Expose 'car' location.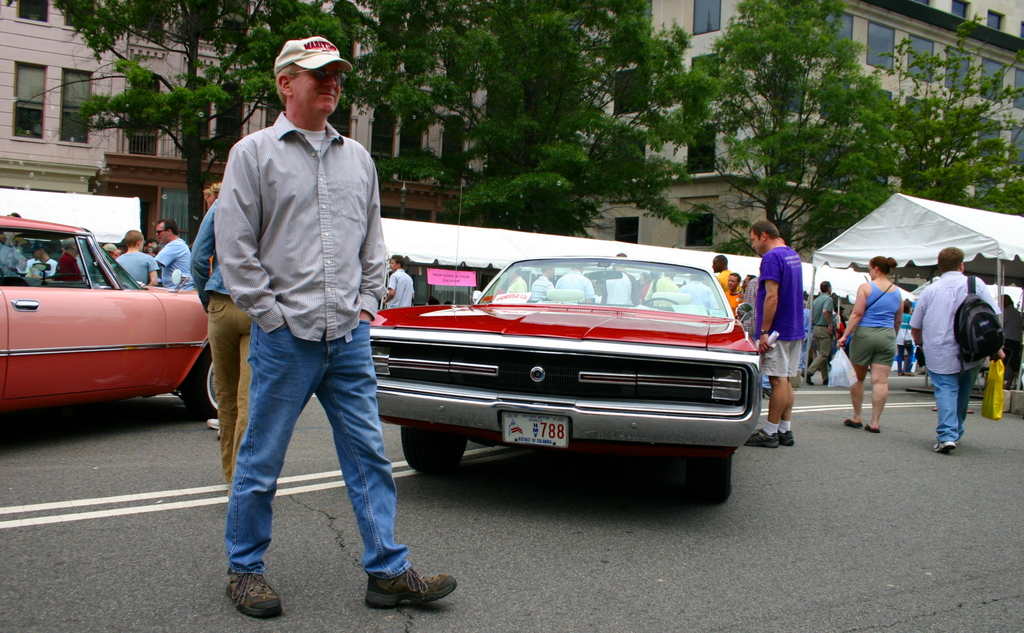
Exposed at [left=370, top=255, right=765, bottom=501].
